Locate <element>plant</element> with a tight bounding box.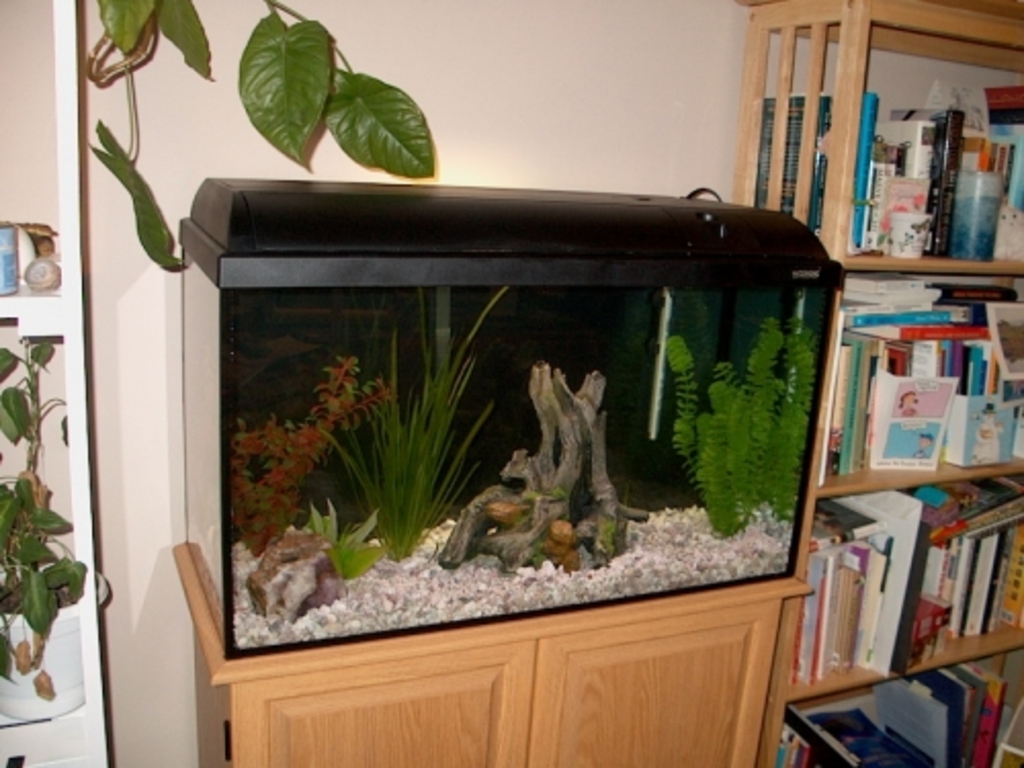
[left=154, top=0, right=217, bottom=86].
